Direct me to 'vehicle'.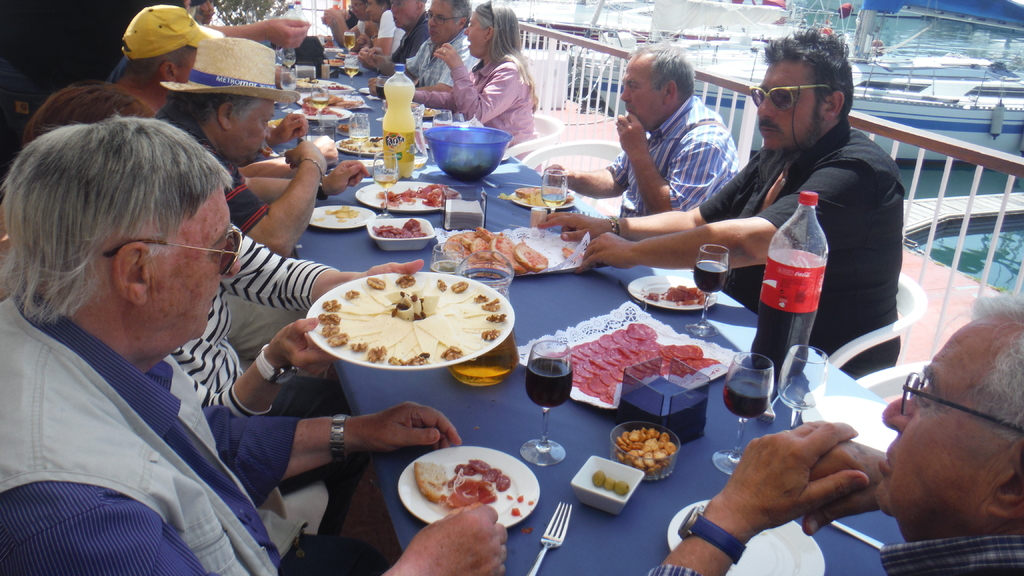
Direction: [left=492, top=1, right=817, bottom=52].
